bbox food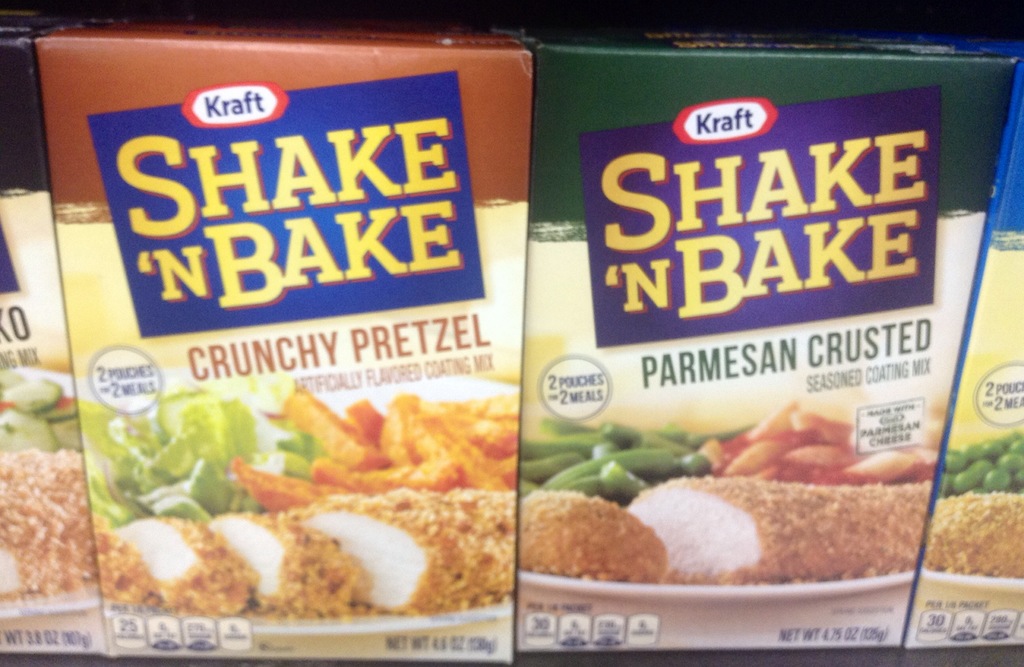
crop(113, 515, 253, 616)
